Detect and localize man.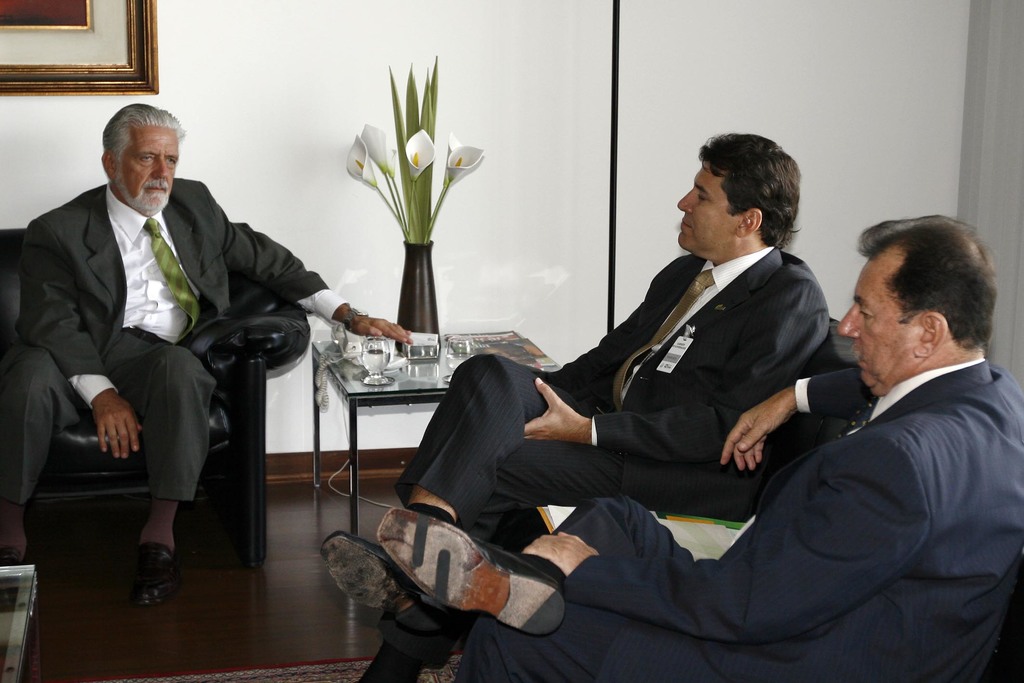
Localized at {"x1": 320, "y1": 129, "x2": 841, "y2": 682}.
